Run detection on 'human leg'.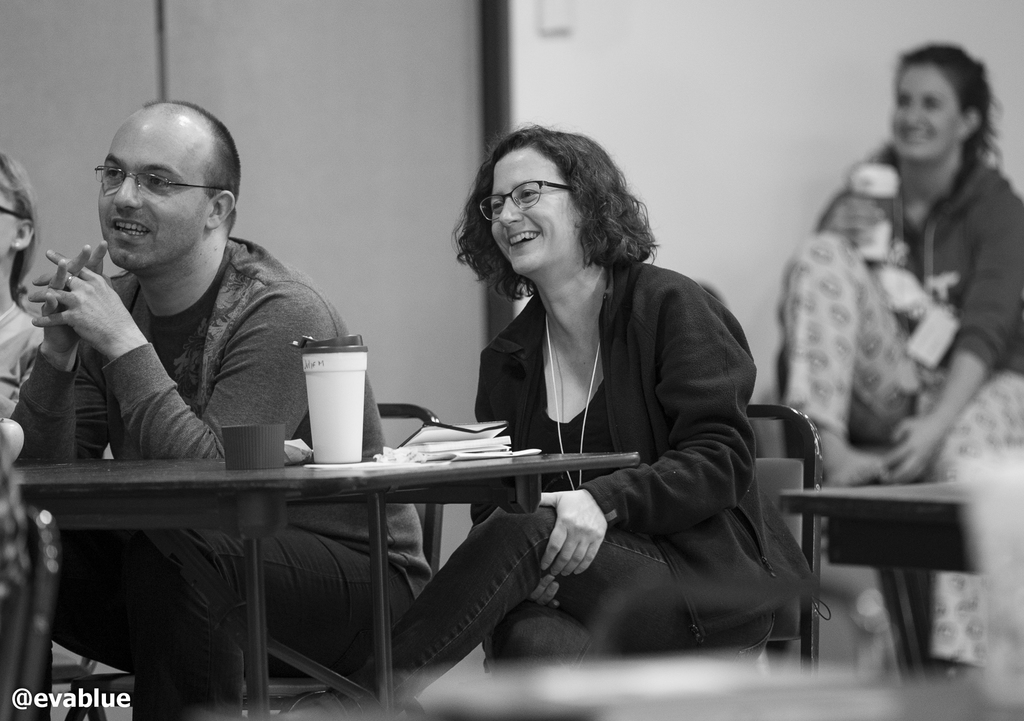
Result: detection(128, 515, 415, 720).
